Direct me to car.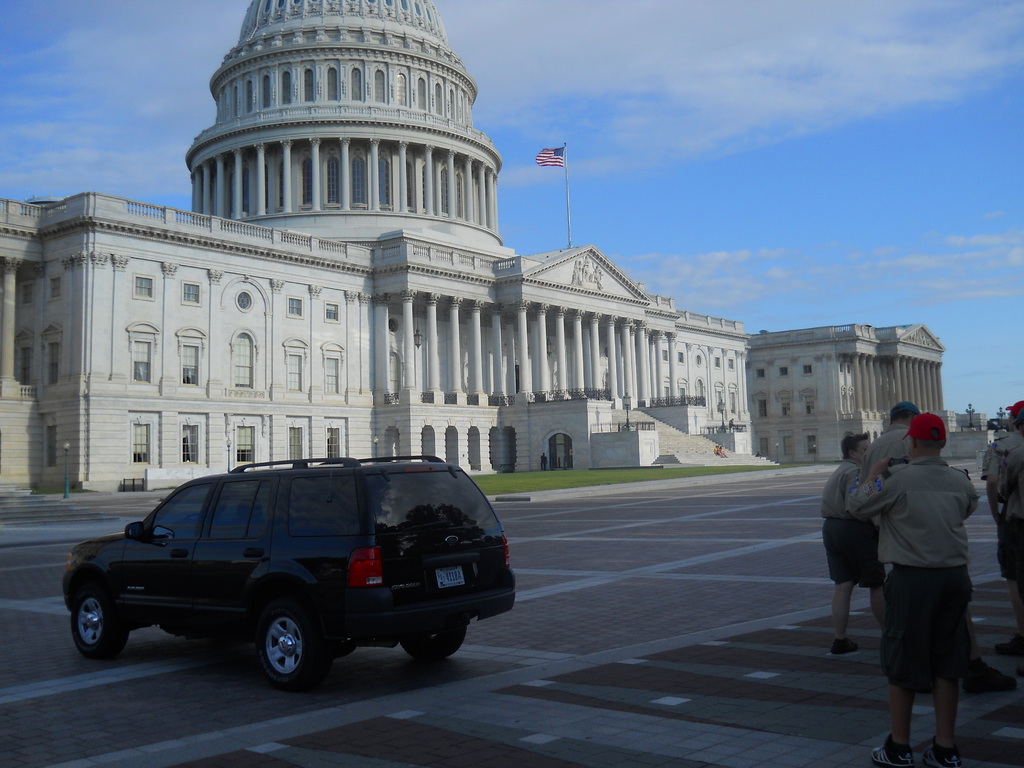
Direction: bbox=(56, 450, 502, 695).
